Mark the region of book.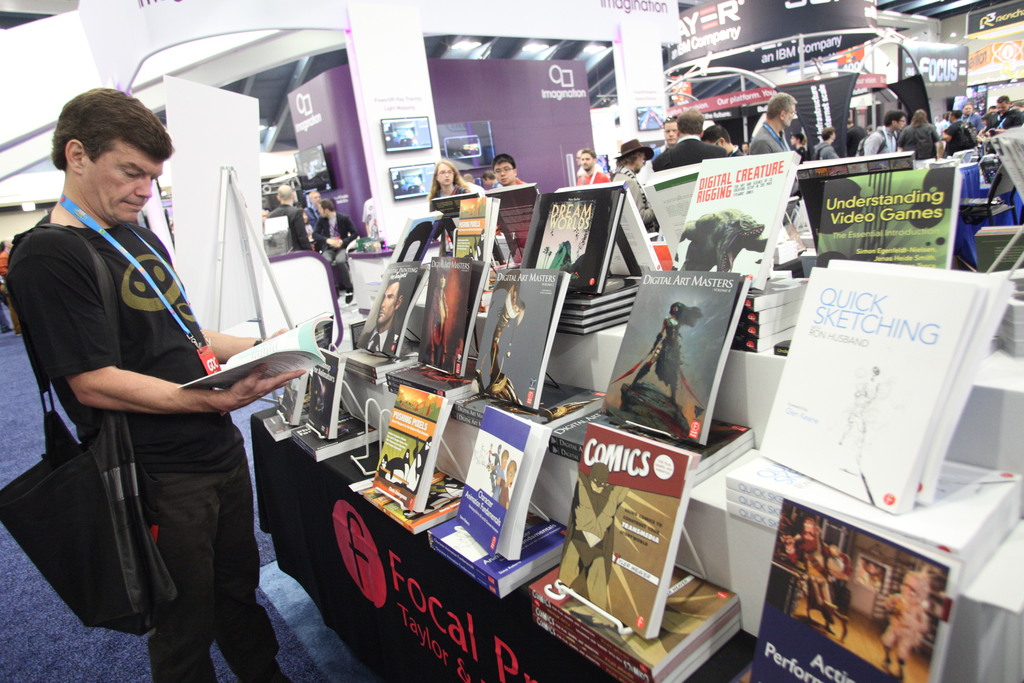
Region: <region>404, 259, 489, 381</region>.
